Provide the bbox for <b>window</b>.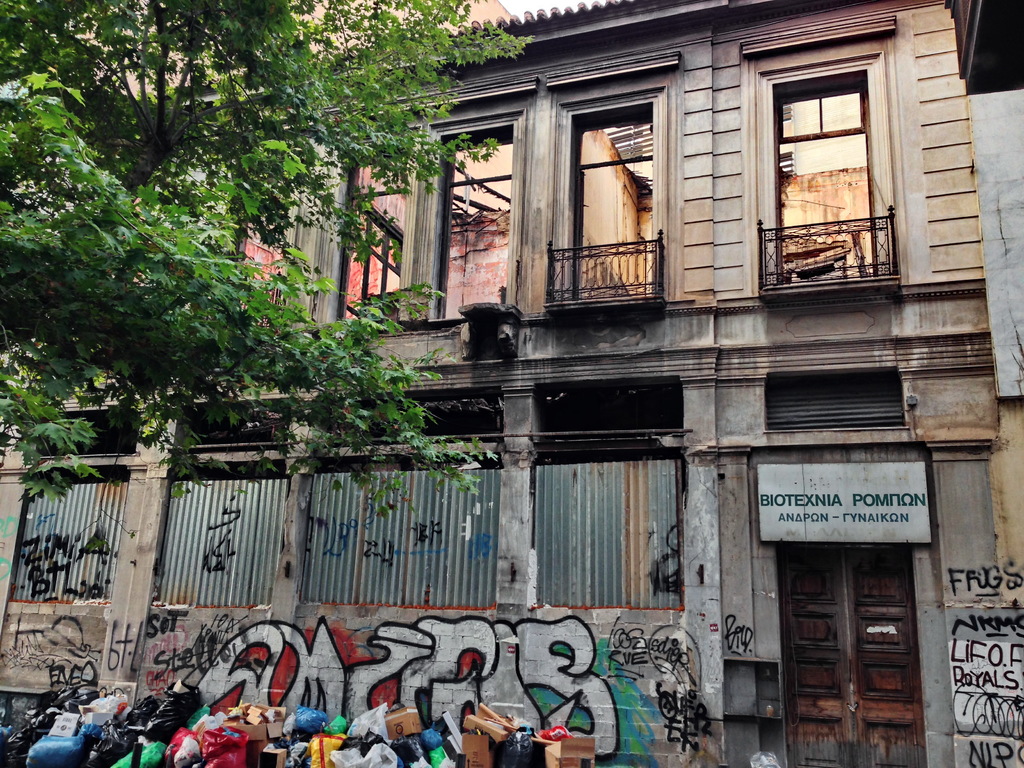
detection(438, 131, 520, 316).
